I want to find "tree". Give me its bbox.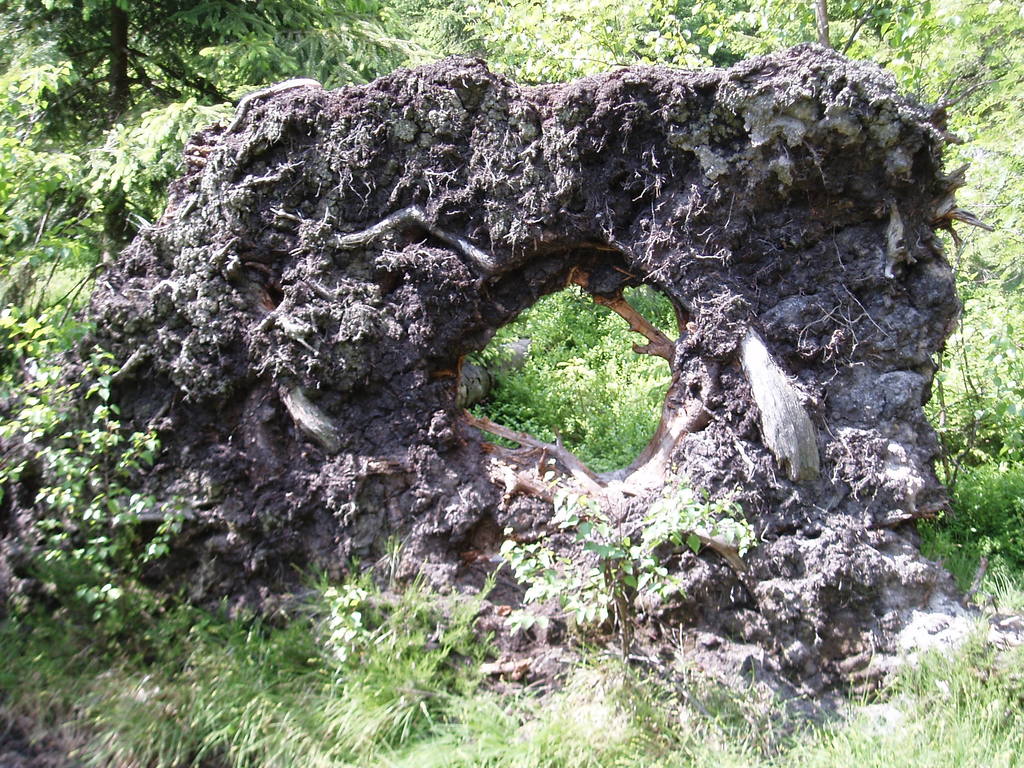
(x1=0, y1=1, x2=396, y2=291).
